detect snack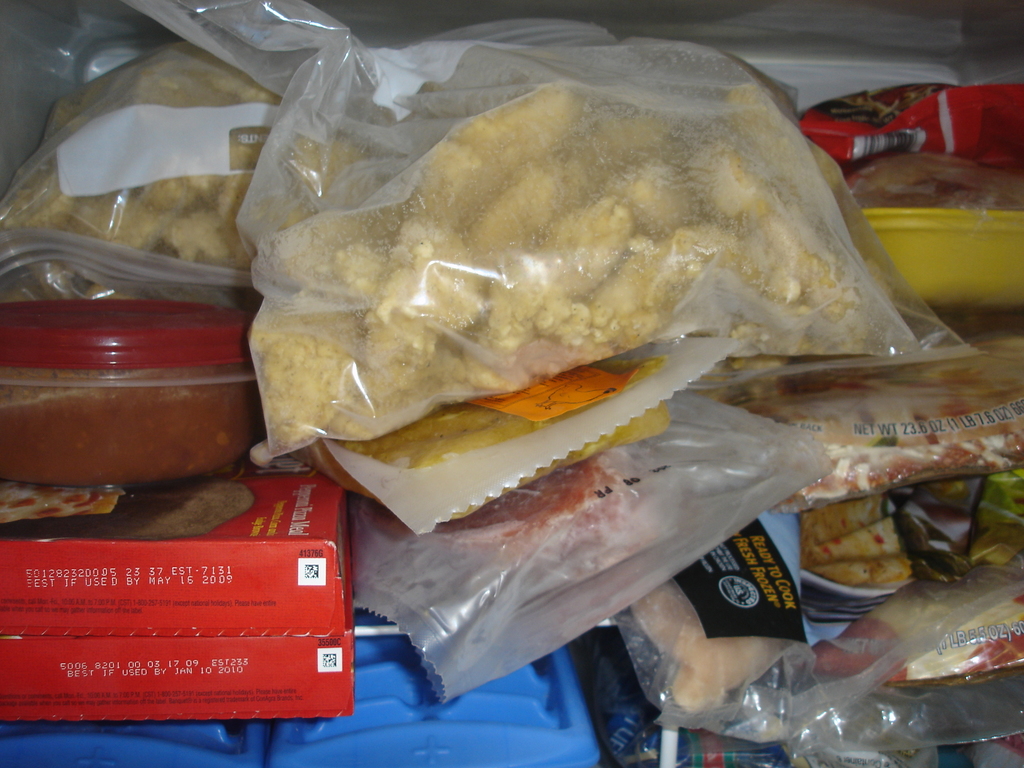
[x1=282, y1=76, x2=899, y2=455]
